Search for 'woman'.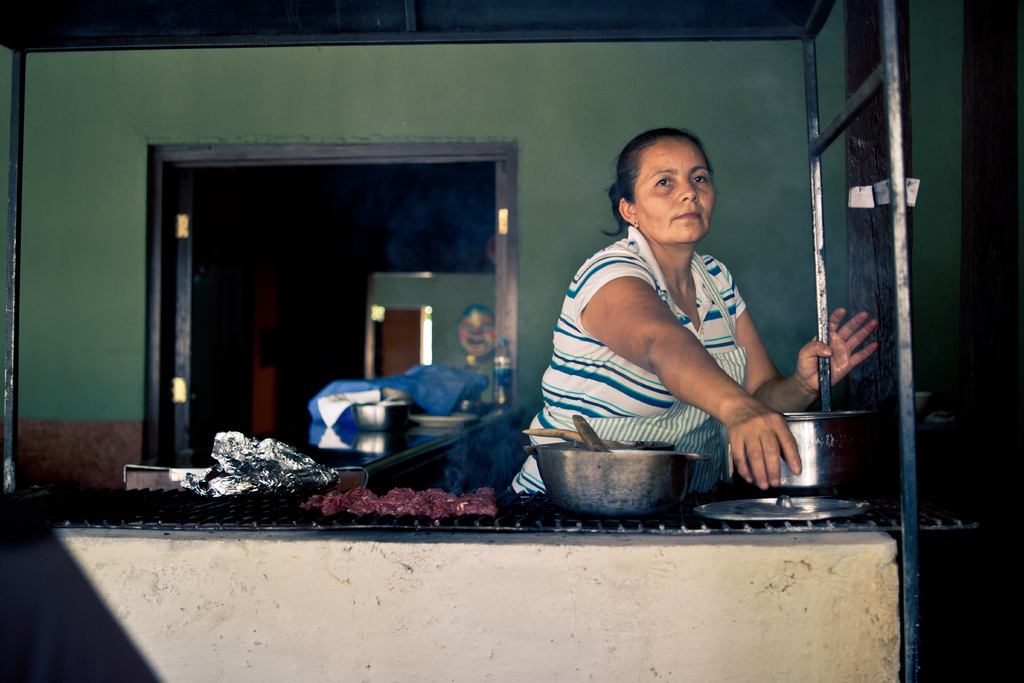
Found at bbox(508, 124, 883, 491).
